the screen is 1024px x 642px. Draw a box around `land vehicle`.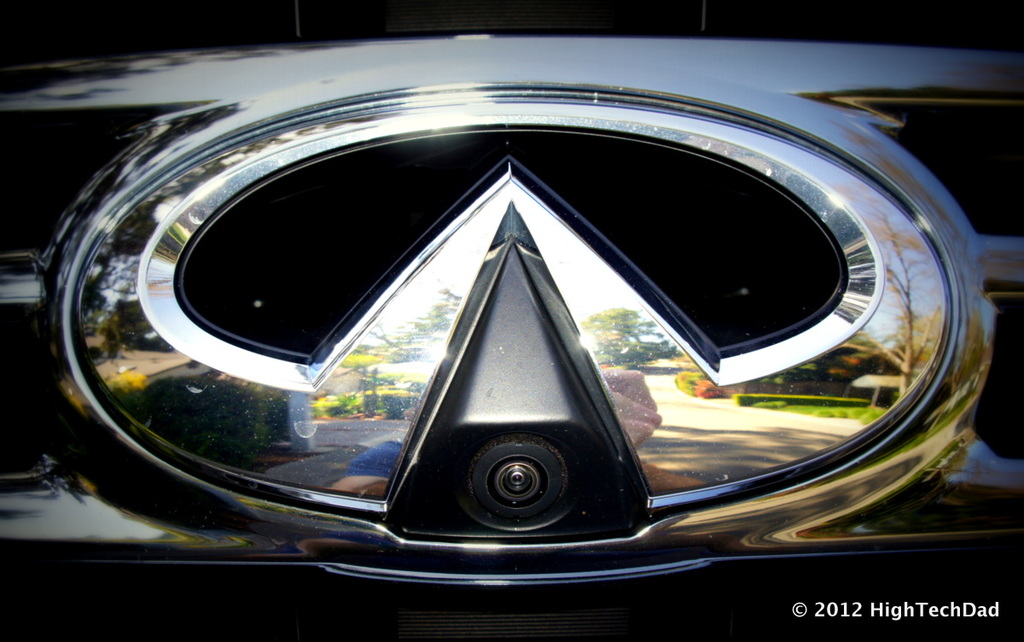
<bbox>56, 3, 1023, 641</bbox>.
